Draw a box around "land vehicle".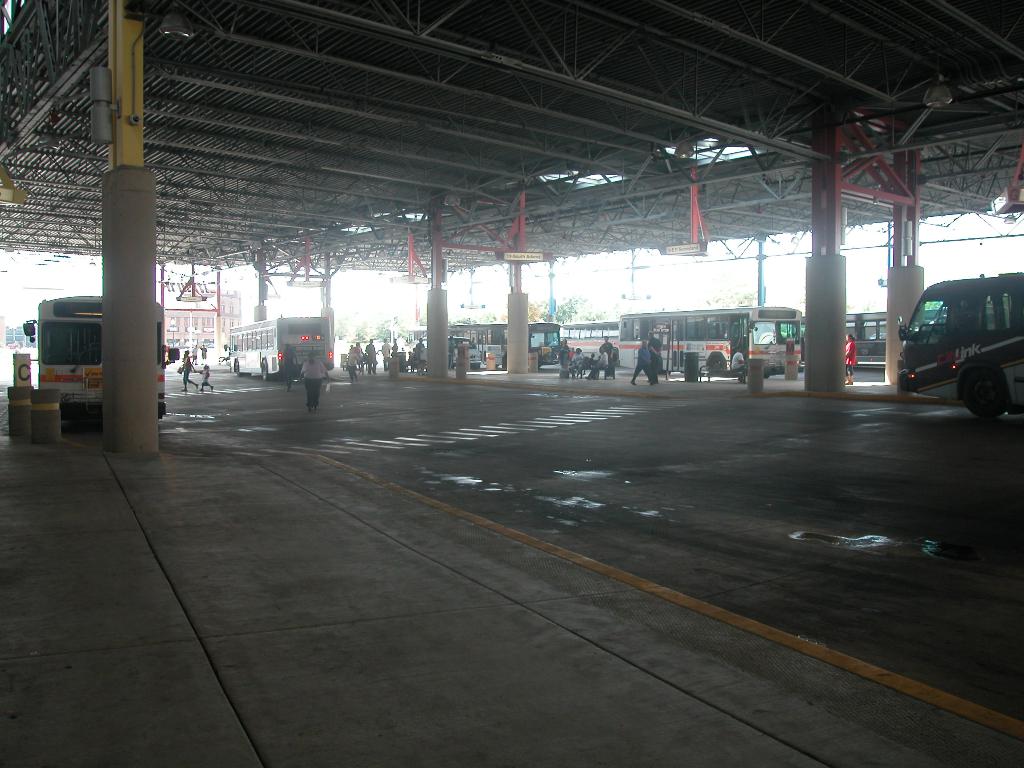
{"x1": 895, "y1": 273, "x2": 1023, "y2": 419}.
